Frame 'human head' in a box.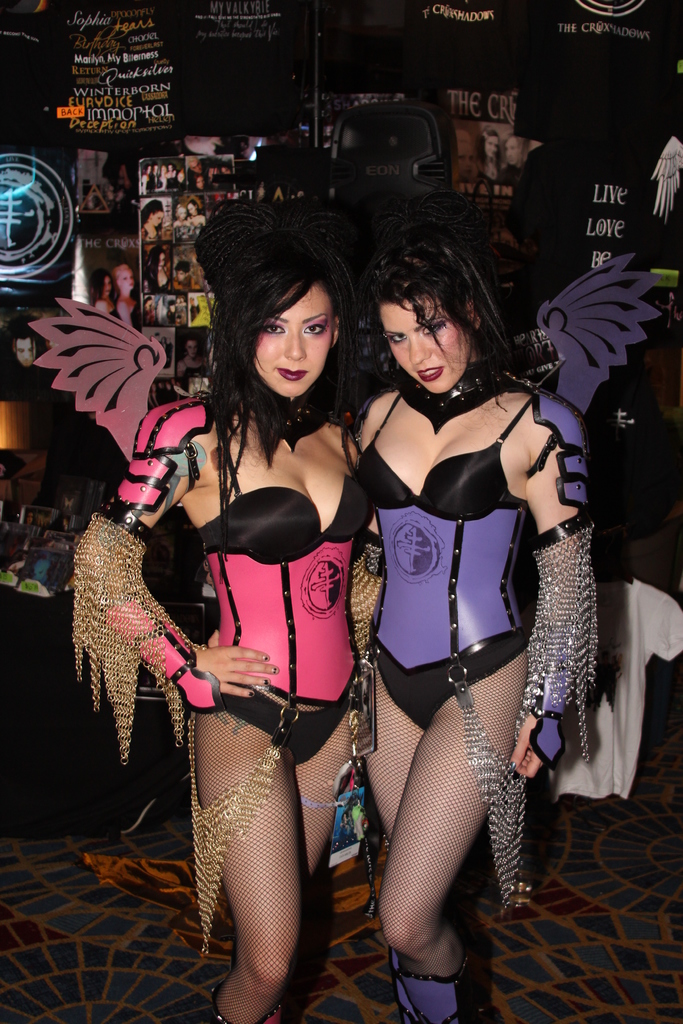
region(191, 177, 205, 195).
